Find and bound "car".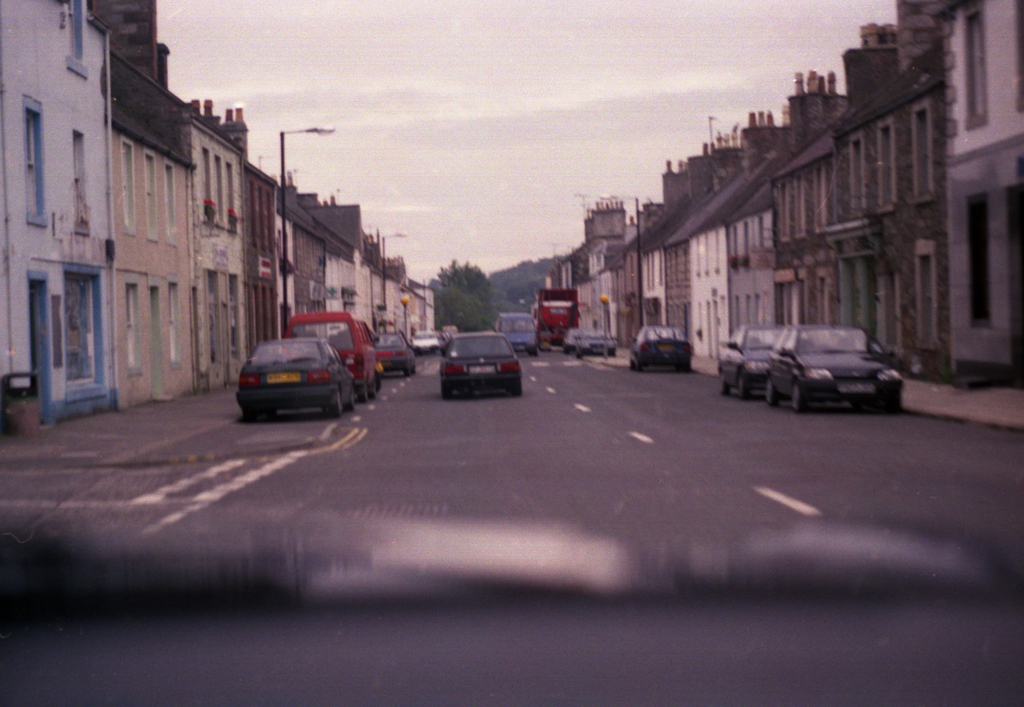
Bound: <bbox>717, 326, 775, 400</bbox>.
